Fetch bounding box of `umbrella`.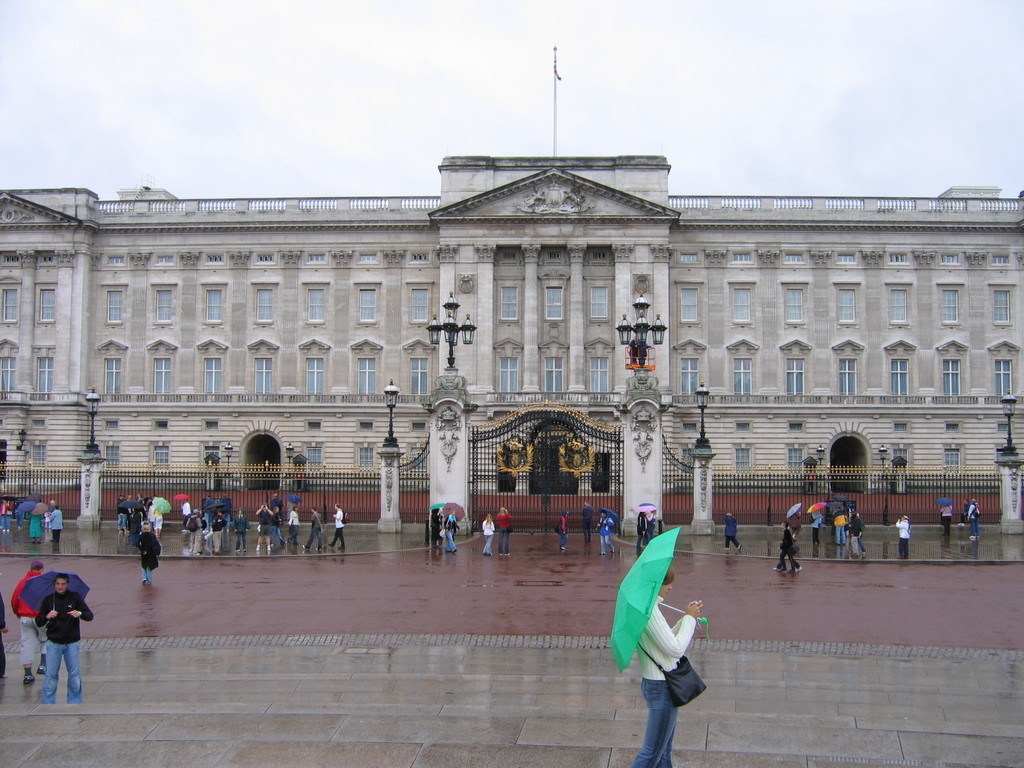
Bbox: [806,502,827,514].
